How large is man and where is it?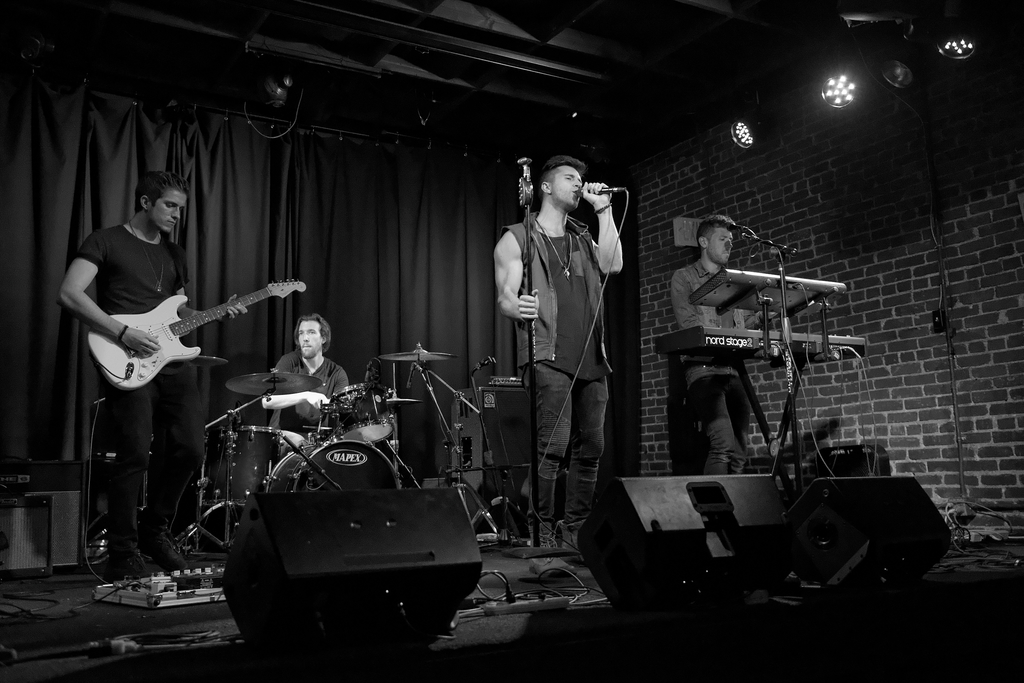
Bounding box: crop(268, 305, 349, 473).
